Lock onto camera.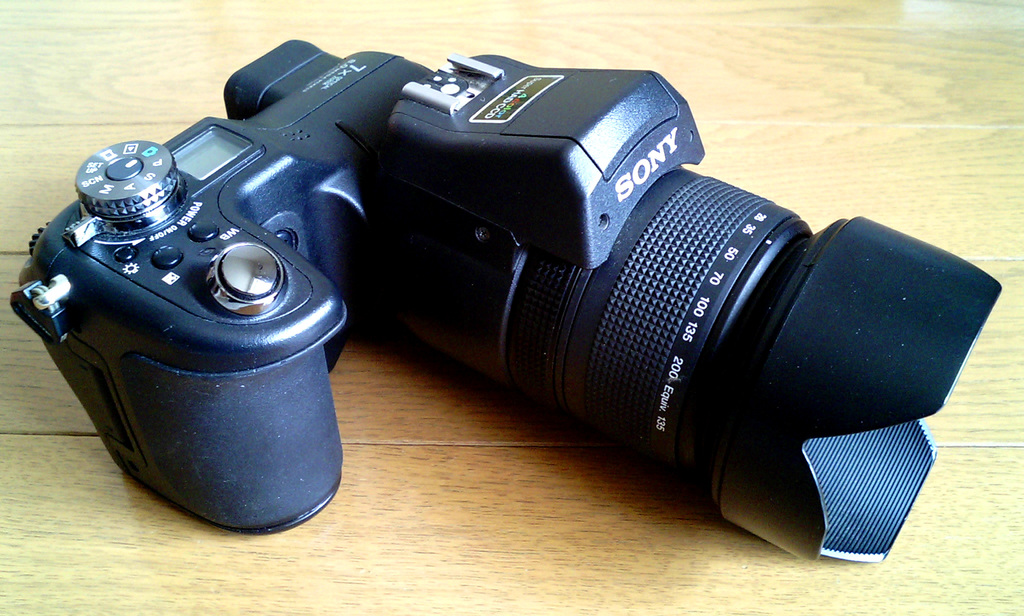
Locked: [8, 40, 1004, 563].
